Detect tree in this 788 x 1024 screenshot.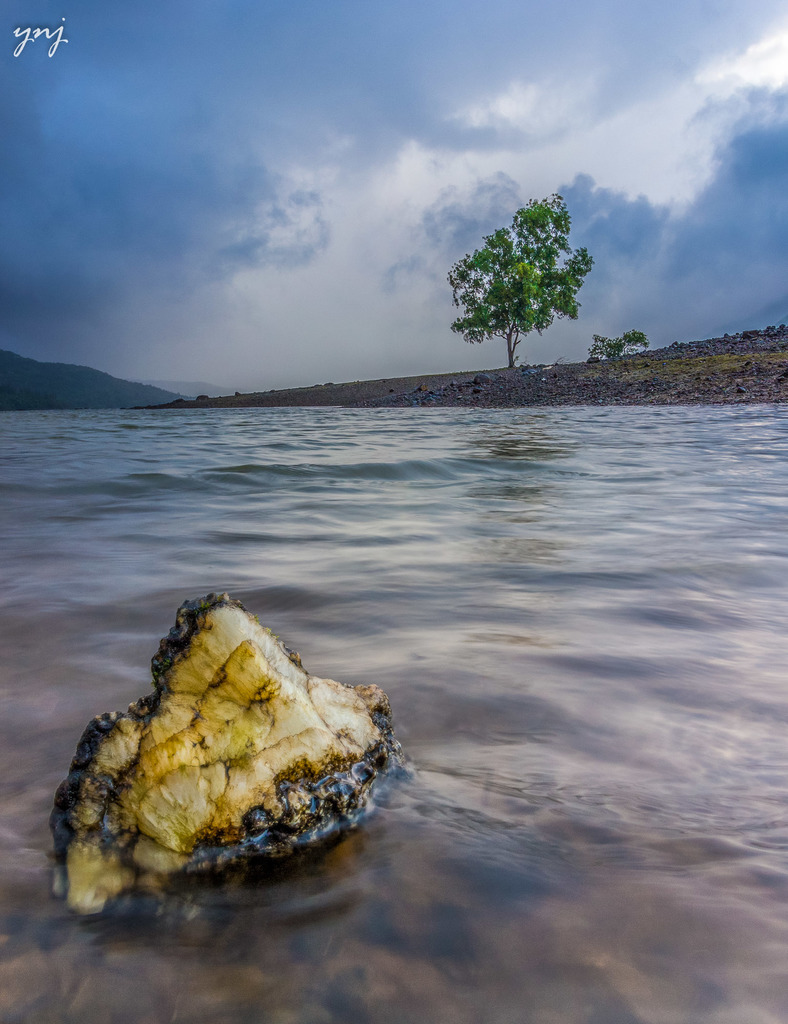
Detection: box(443, 190, 599, 371).
